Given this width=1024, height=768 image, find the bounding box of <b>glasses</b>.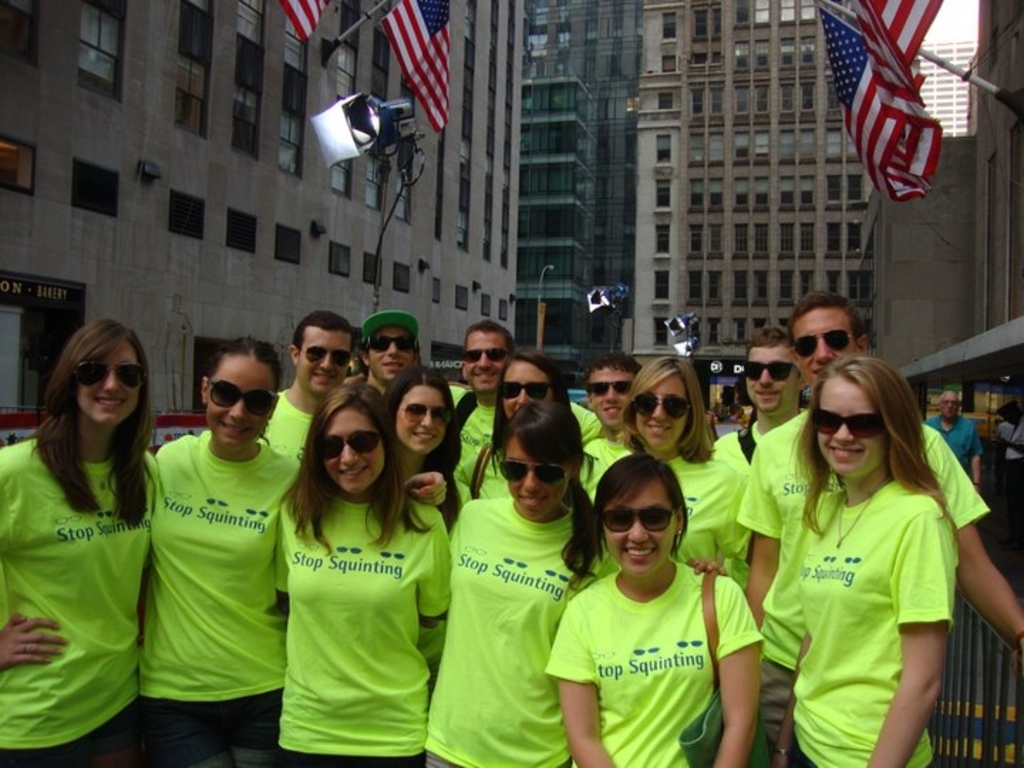
crop(812, 408, 887, 445).
